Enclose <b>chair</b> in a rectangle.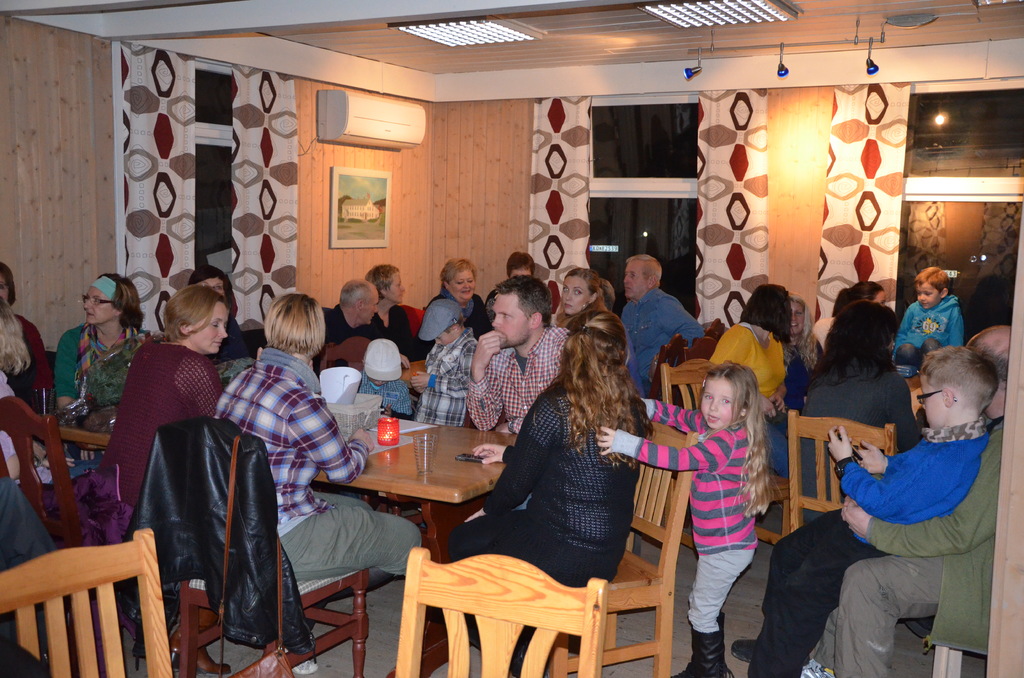
312, 342, 385, 373.
